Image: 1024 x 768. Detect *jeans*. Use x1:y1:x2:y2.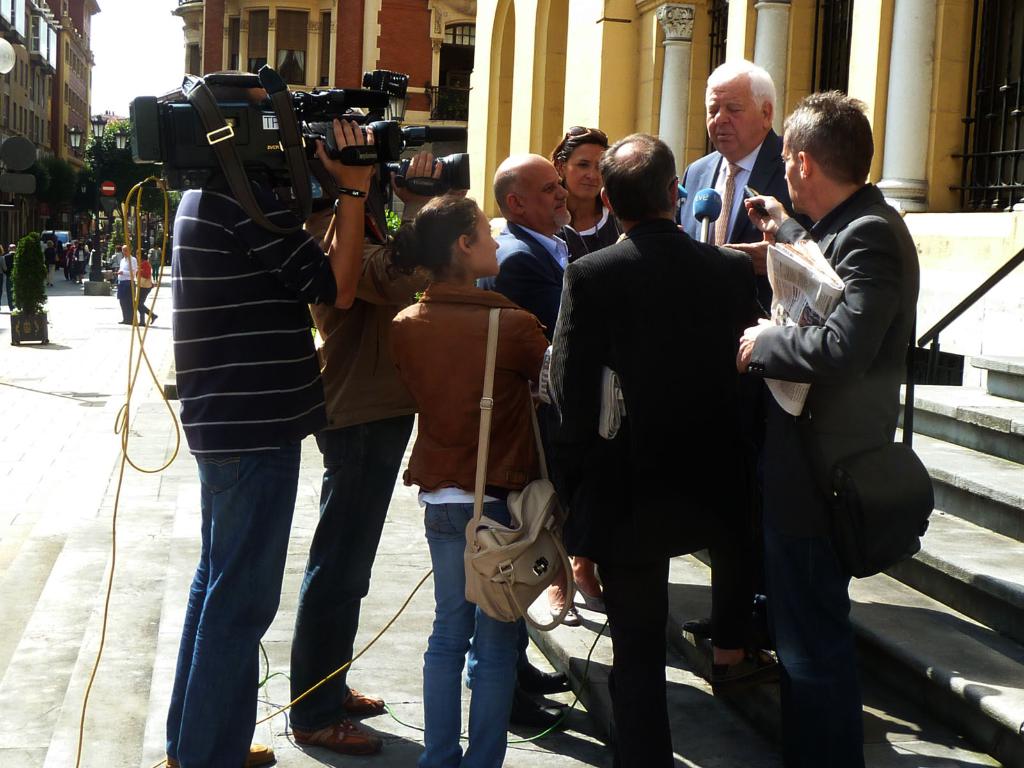
285:414:416:733.
